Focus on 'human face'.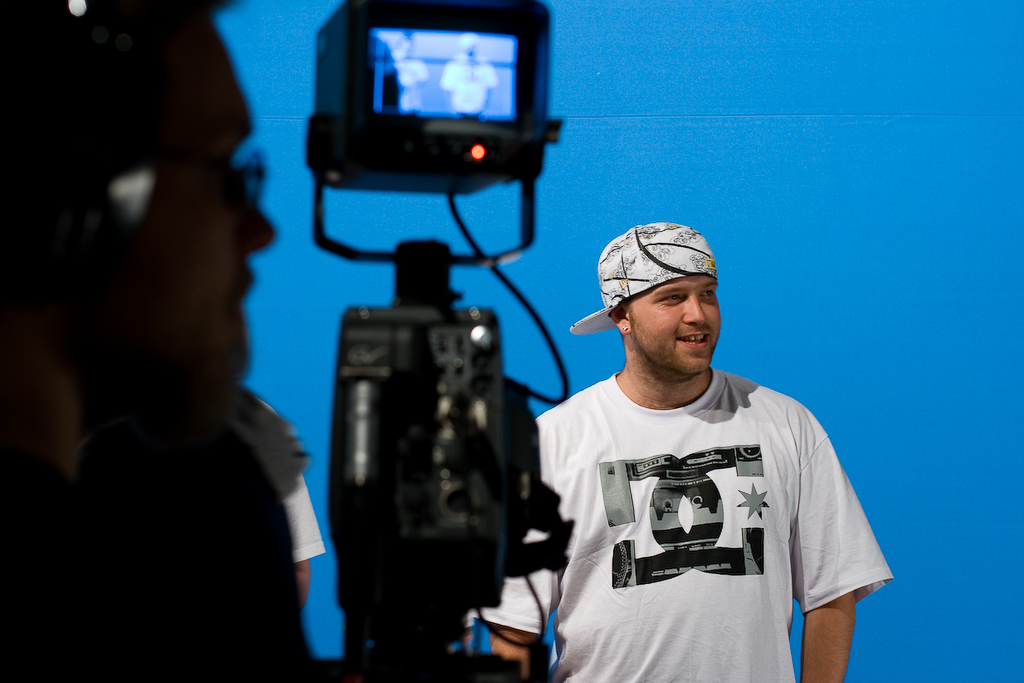
Focused at 626,276,721,372.
